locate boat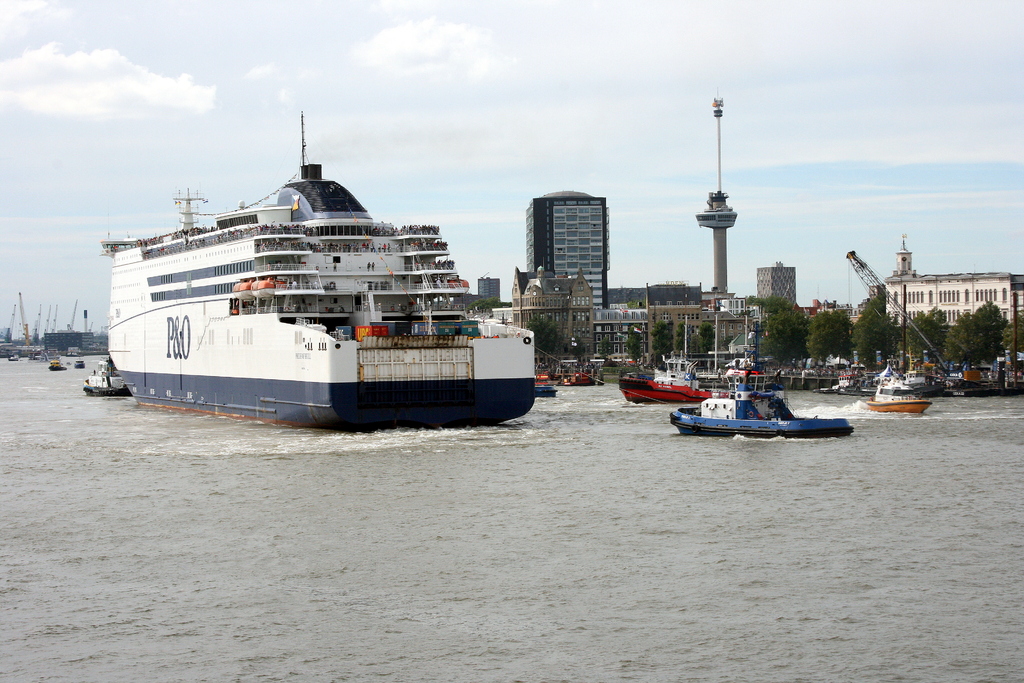
l=671, t=350, r=849, b=437
